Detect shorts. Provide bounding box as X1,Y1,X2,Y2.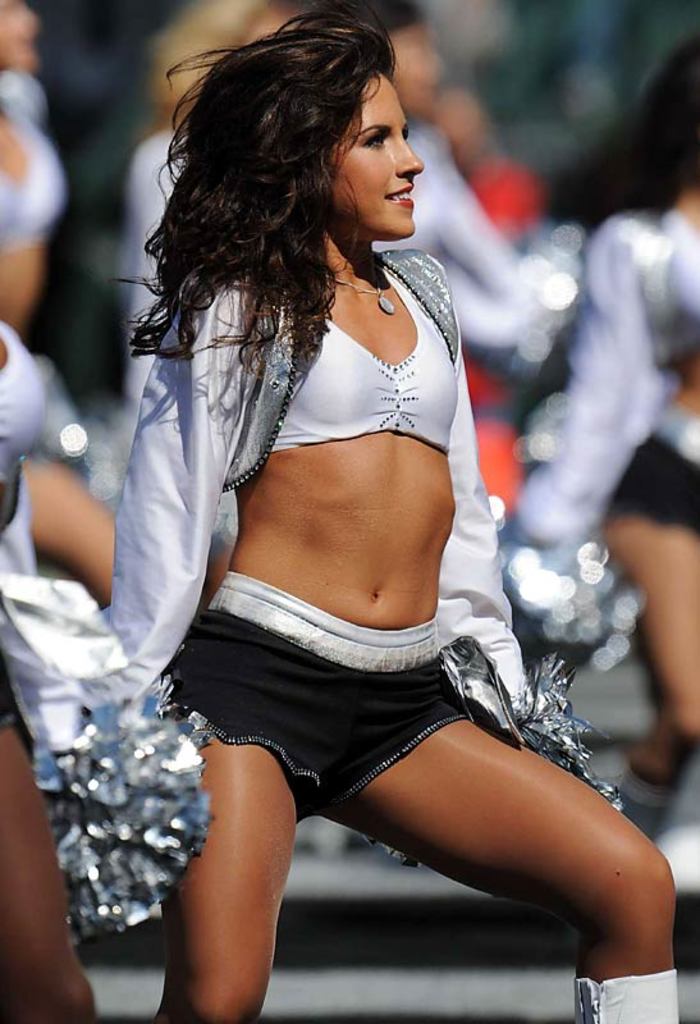
610,420,699,535.
